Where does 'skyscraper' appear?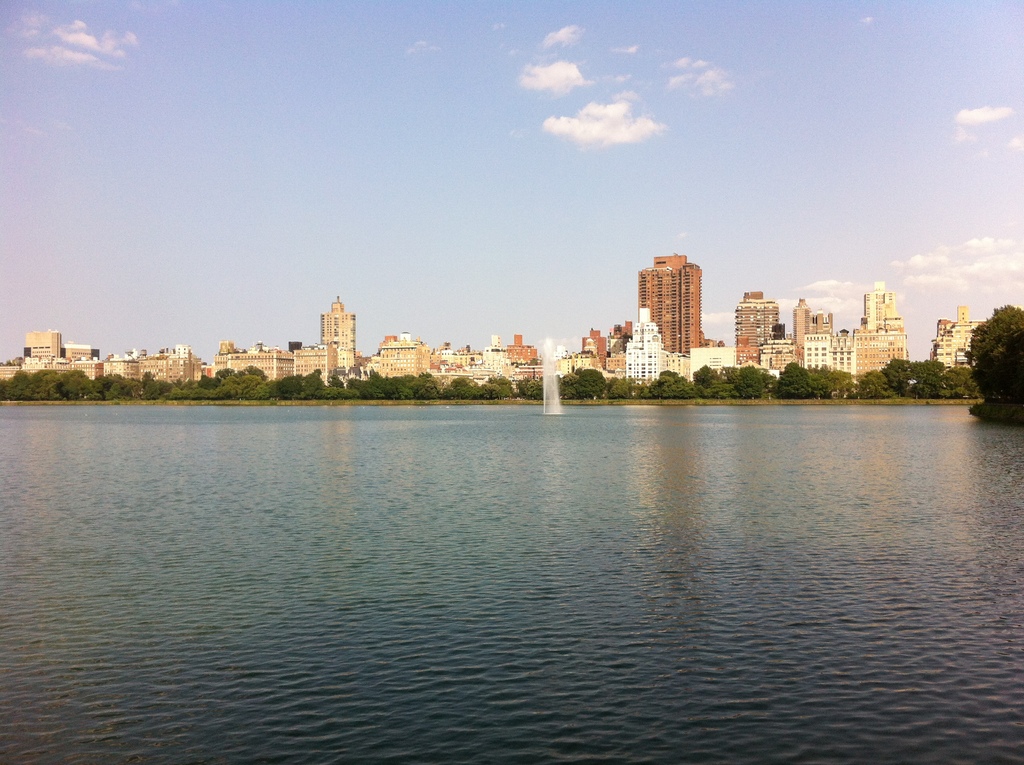
Appears at {"left": 474, "top": 339, "right": 501, "bottom": 373}.
